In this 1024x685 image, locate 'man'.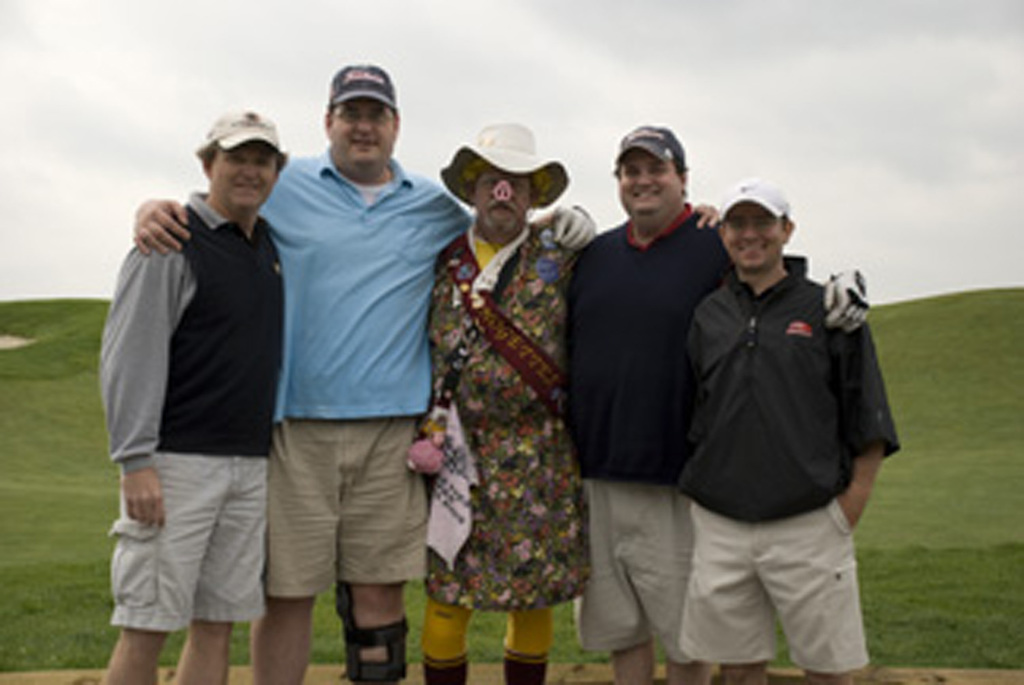
Bounding box: <region>129, 55, 602, 684</region>.
